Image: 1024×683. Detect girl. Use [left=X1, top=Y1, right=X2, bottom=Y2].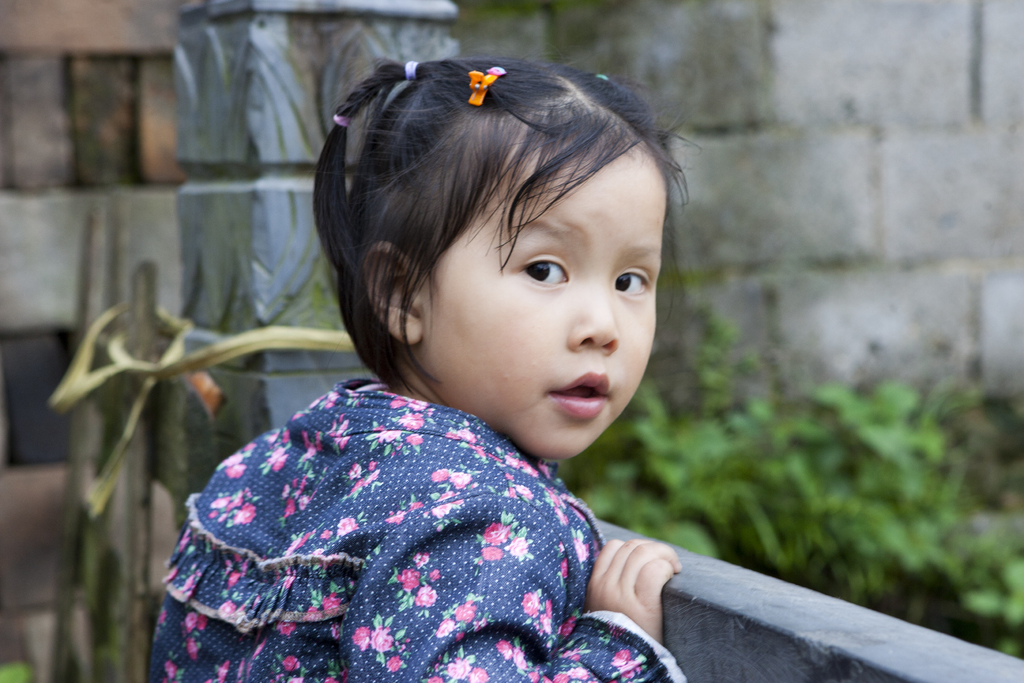
[left=141, top=55, right=689, bottom=682].
